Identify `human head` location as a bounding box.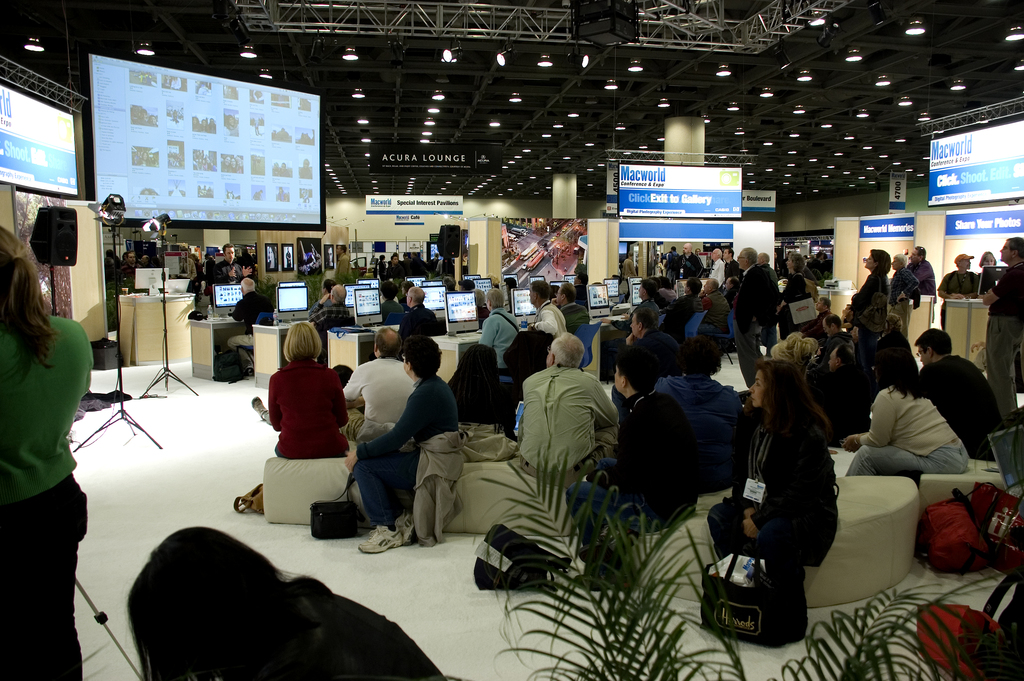
(x1=241, y1=277, x2=257, y2=299).
